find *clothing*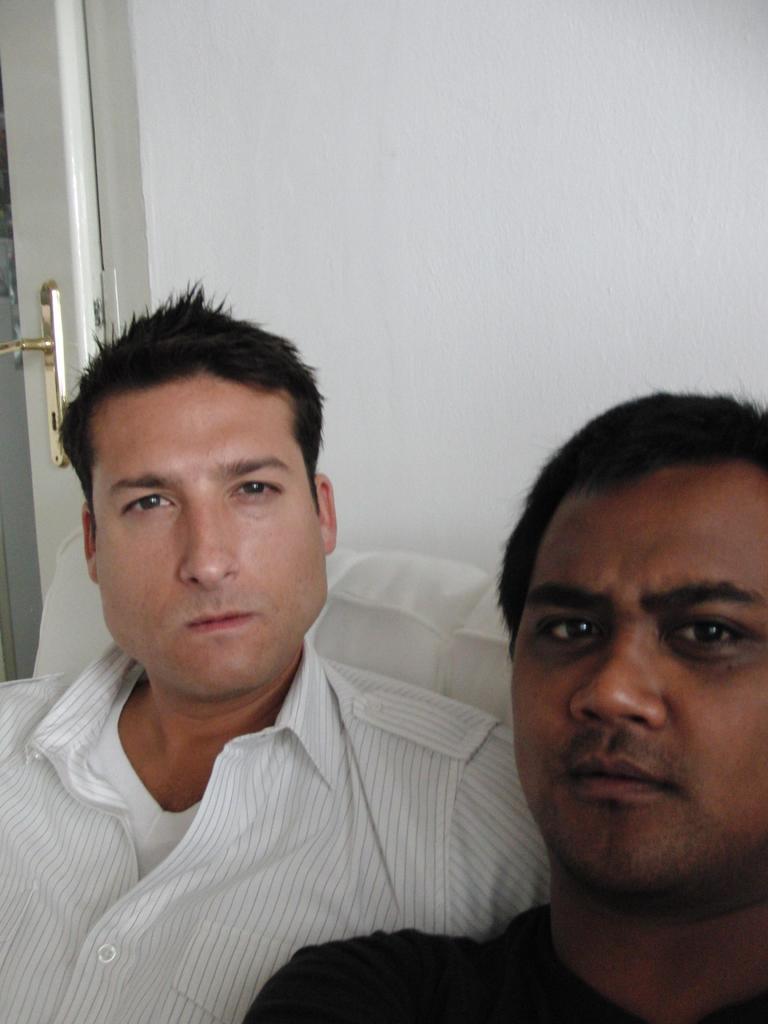
(left=231, top=895, right=763, bottom=1023)
